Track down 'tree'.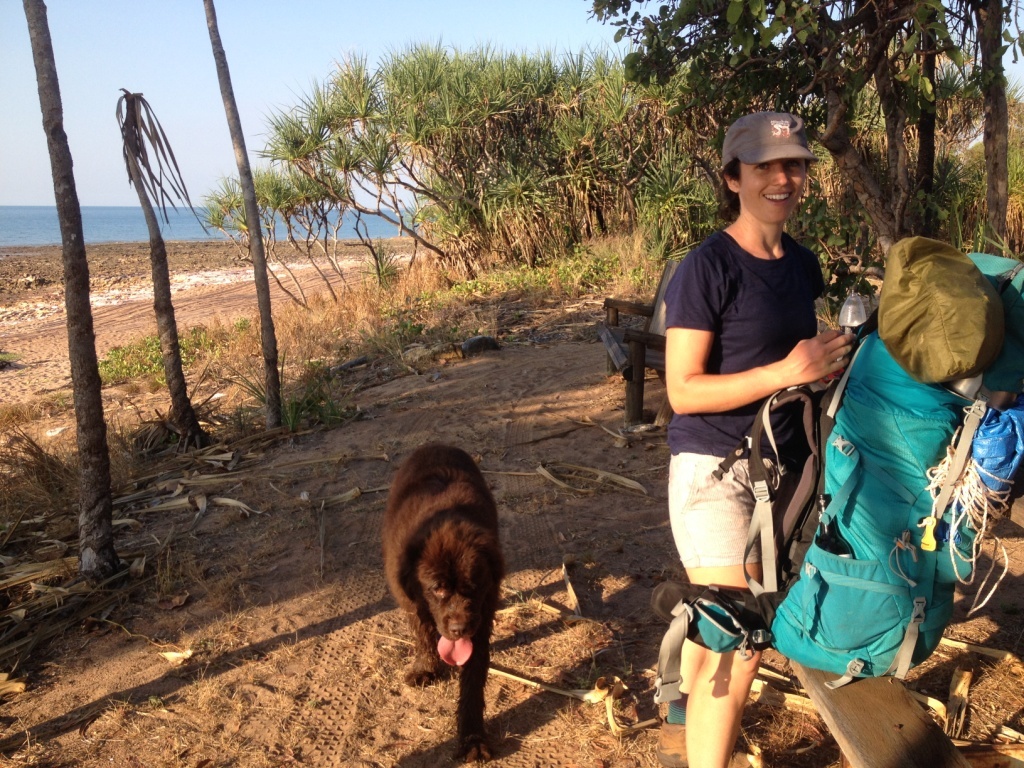
Tracked to bbox=[584, 0, 1023, 274].
